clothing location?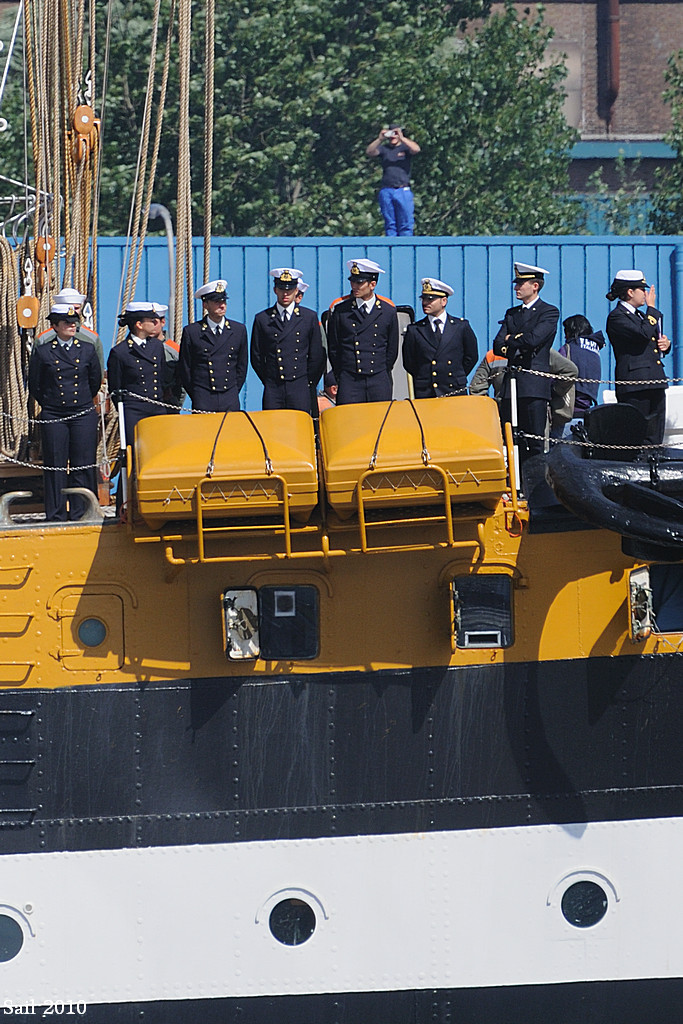
x1=561 y1=331 x2=600 y2=416
